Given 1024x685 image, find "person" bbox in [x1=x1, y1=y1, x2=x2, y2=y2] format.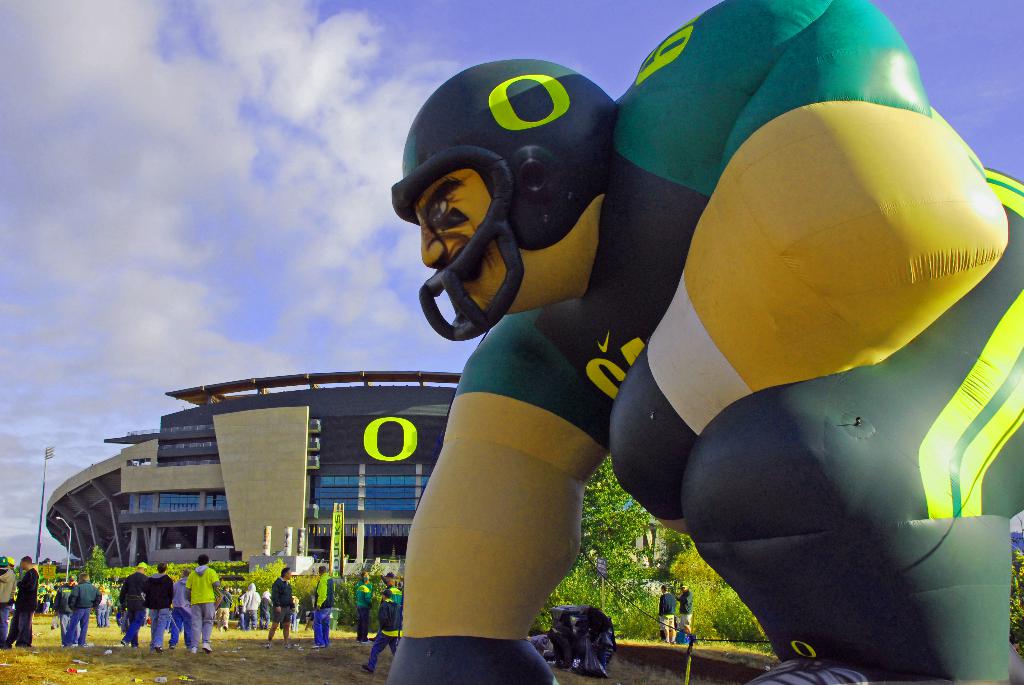
[x1=314, y1=567, x2=340, y2=647].
